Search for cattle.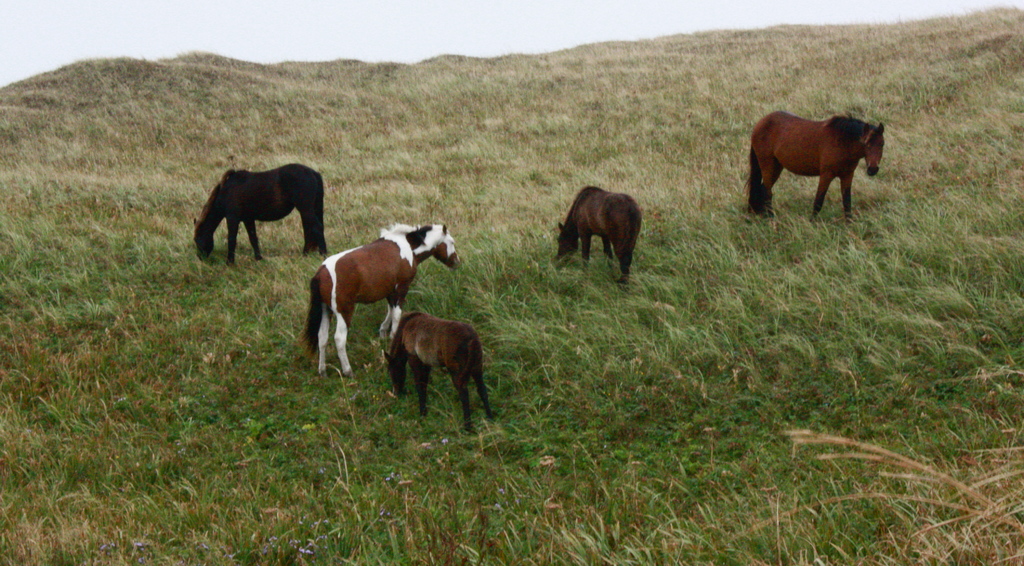
Found at {"left": 556, "top": 185, "right": 641, "bottom": 287}.
